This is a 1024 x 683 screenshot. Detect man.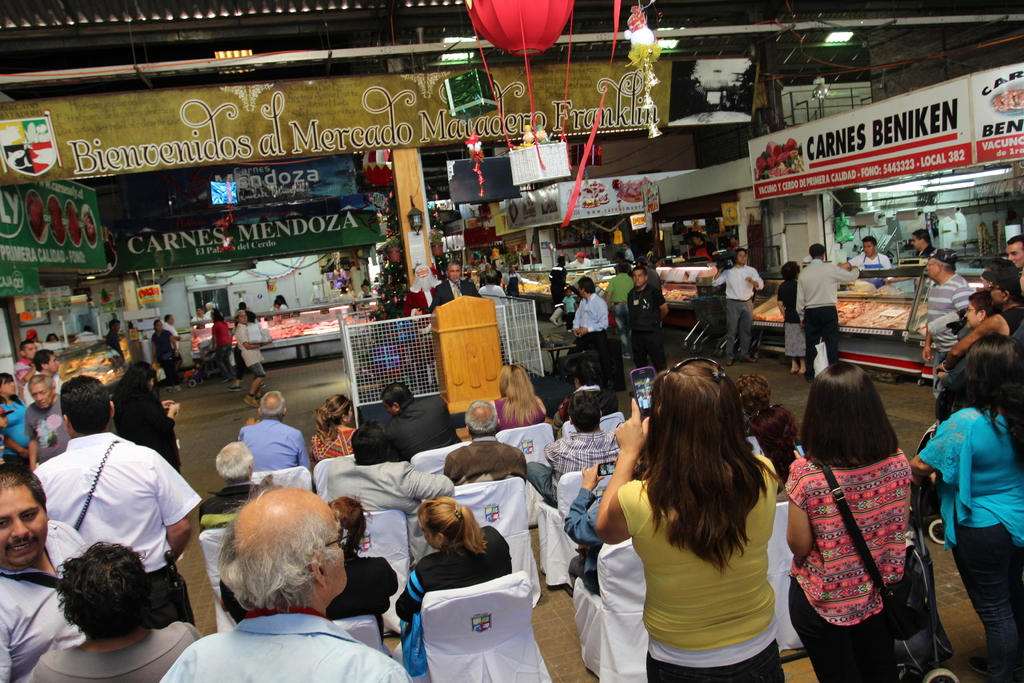
select_region(15, 338, 38, 377).
